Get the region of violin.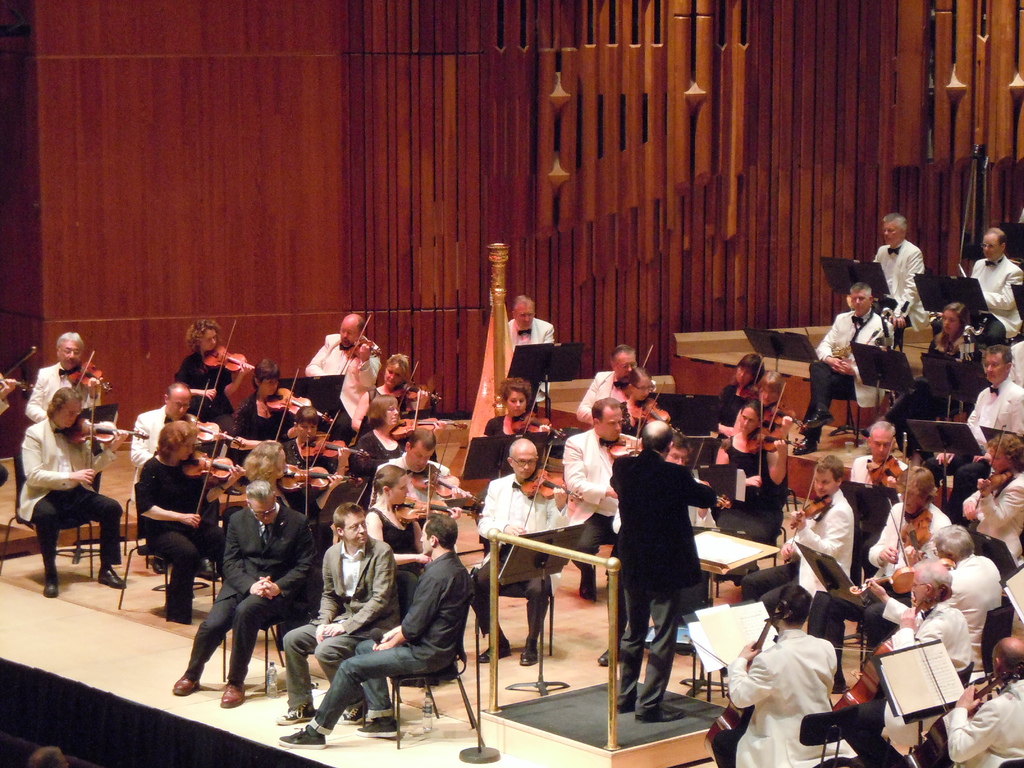
<box>612,346,656,399</box>.
